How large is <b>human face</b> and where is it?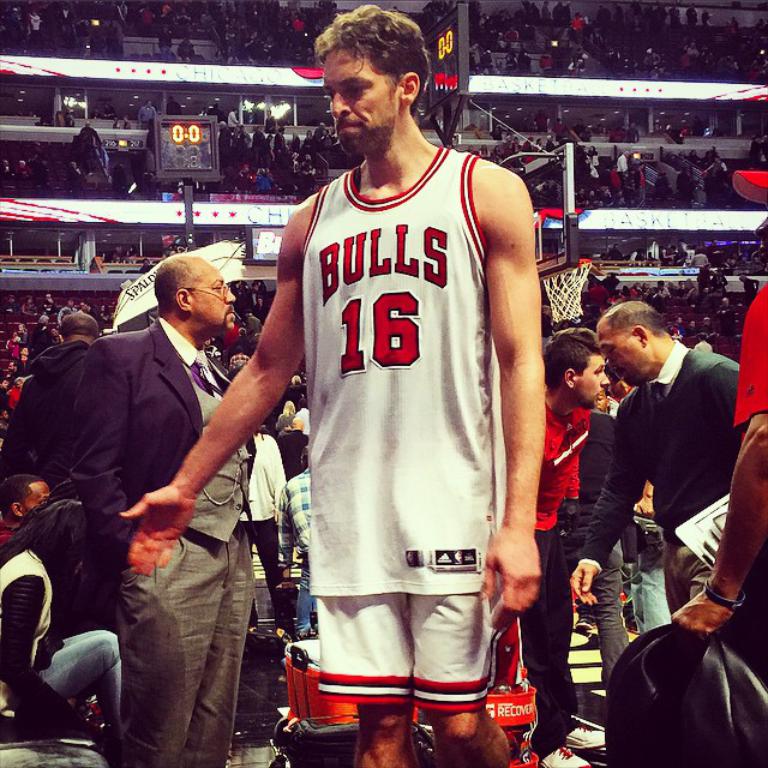
Bounding box: left=23, top=479, right=49, bottom=517.
